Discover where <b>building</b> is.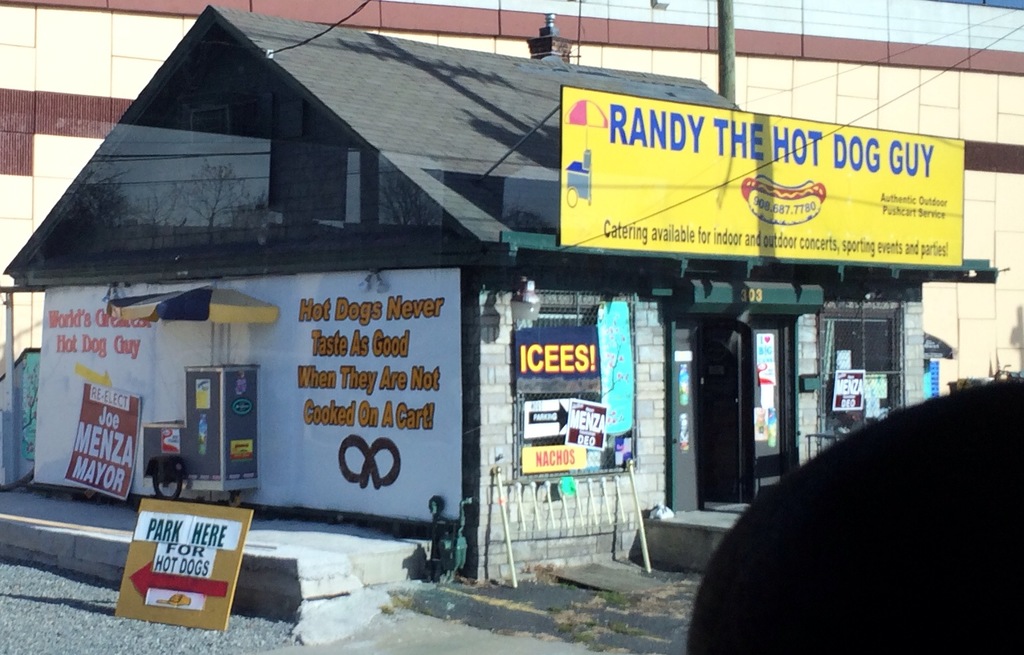
Discovered at x1=0, y1=0, x2=980, y2=589.
